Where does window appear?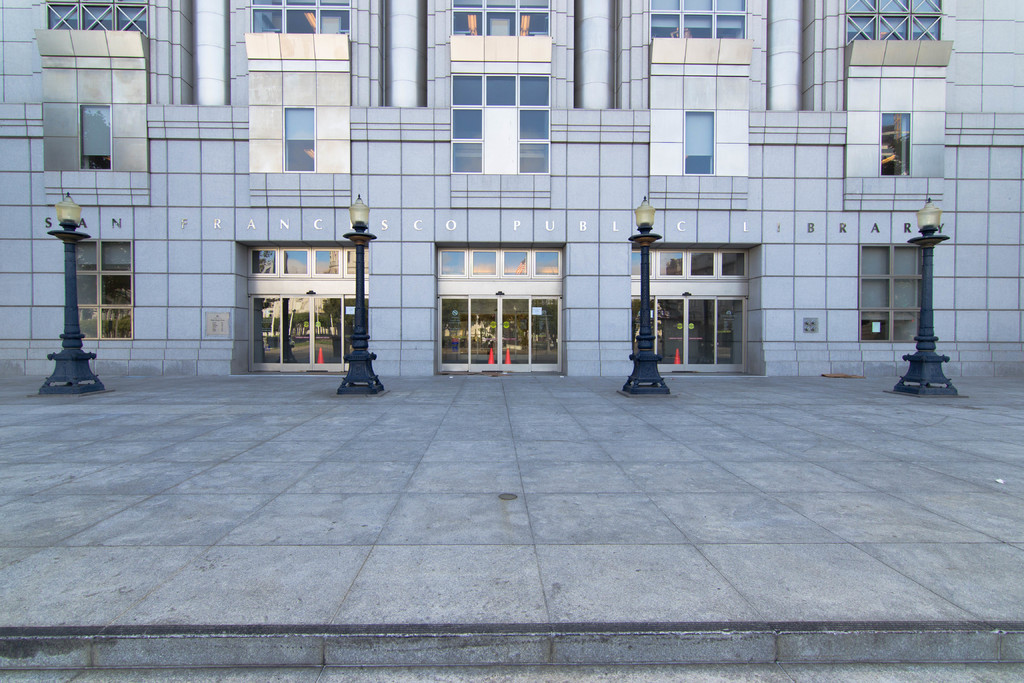
Appears at <bbox>74, 239, 127, 338</bbox>.
